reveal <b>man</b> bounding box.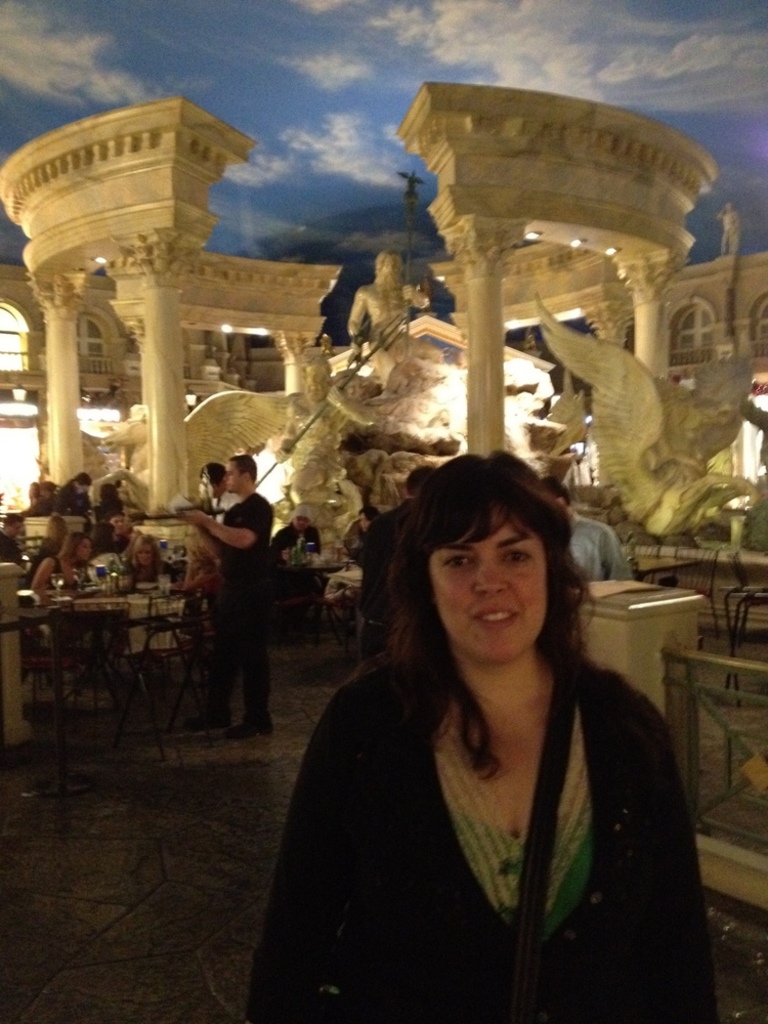
Revealed: detection(101, 507, 135, 555).
